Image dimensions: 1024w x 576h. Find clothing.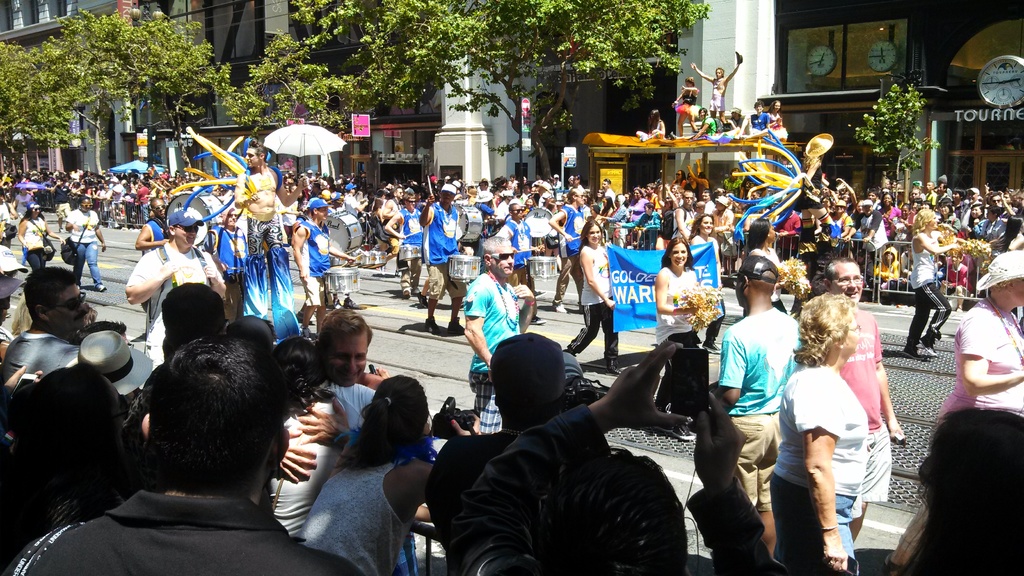
<bbox>396, 207, 425, 266</bbox>.
